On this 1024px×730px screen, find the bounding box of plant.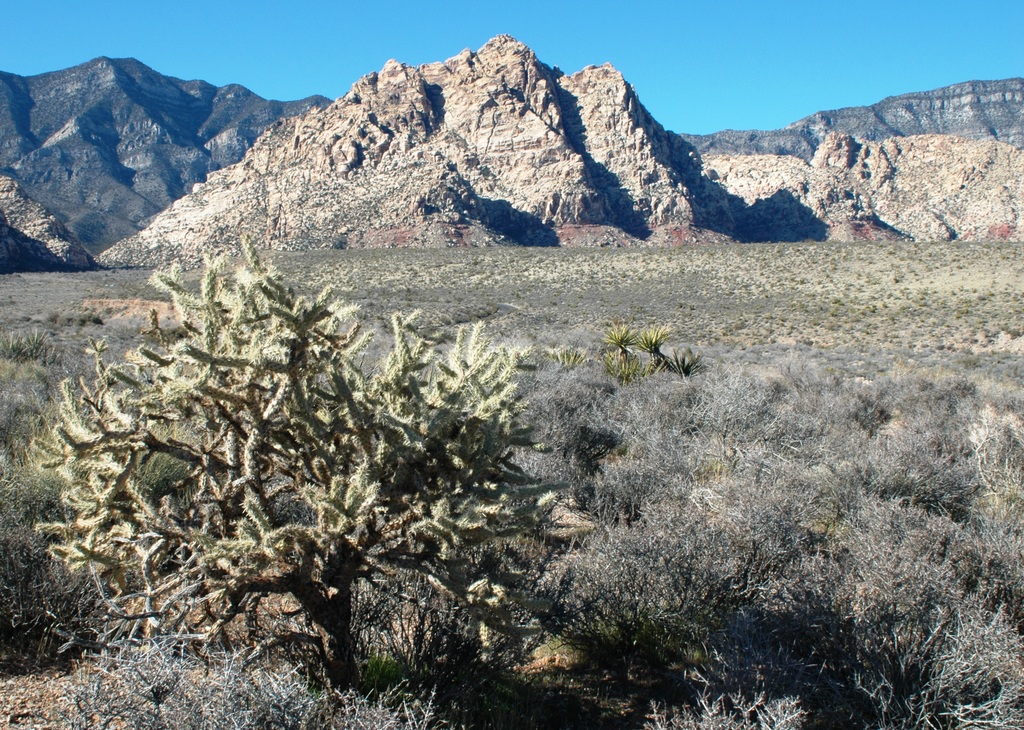
Bounding box: detection(28, 231, 599, 697).
